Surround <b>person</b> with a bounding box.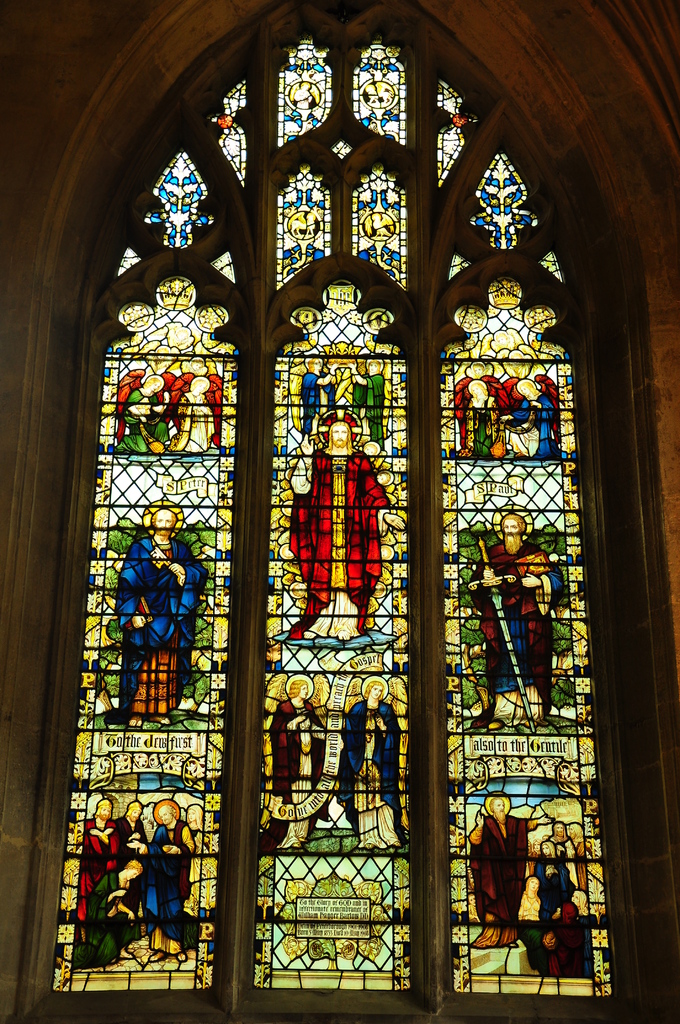
rect(117, 371, 180, 458).
